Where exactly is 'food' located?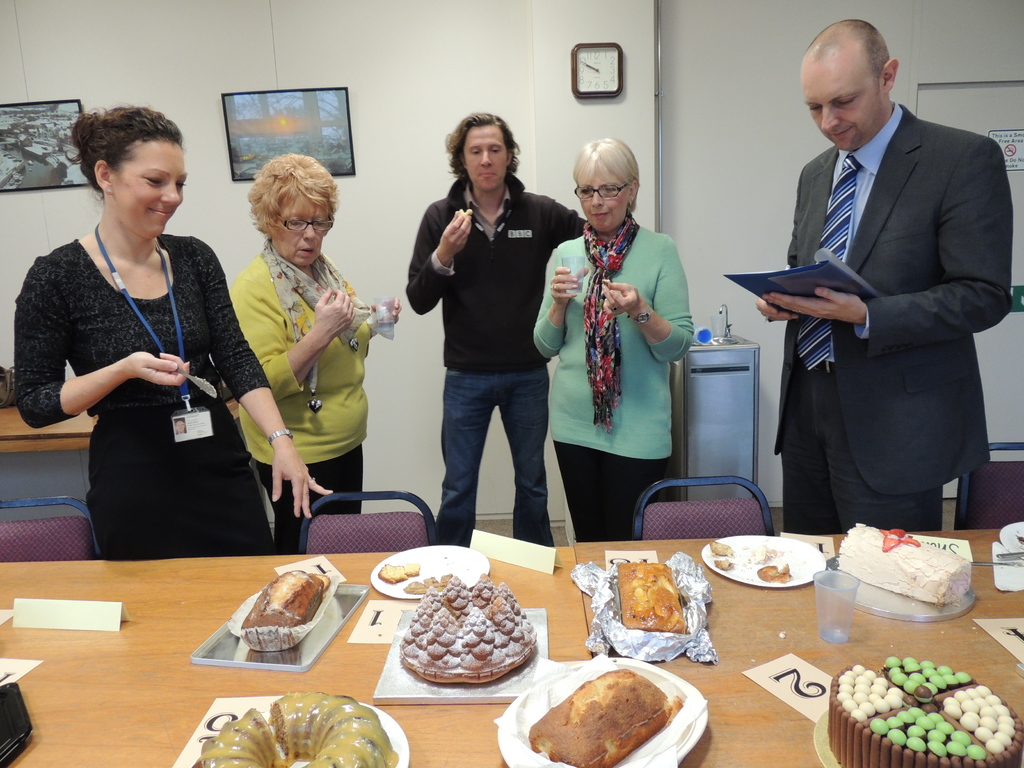
Its bounding box is <bbox>908, 727, 930, 737</bbox>.
